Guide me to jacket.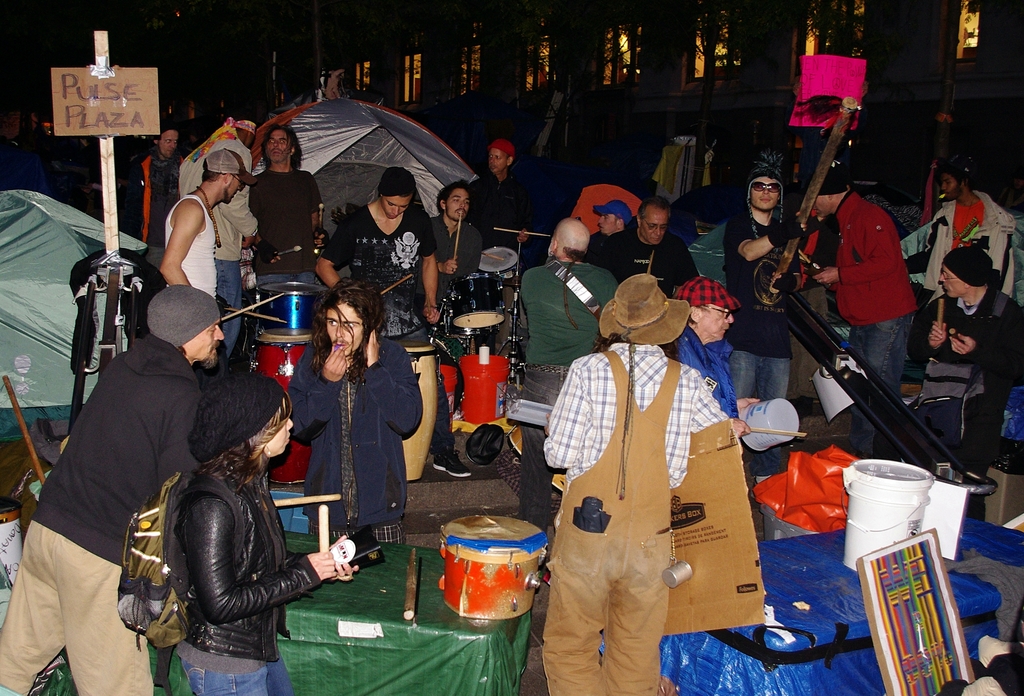
Guidance: [left=144, top=454, right=333, bottom=647].
